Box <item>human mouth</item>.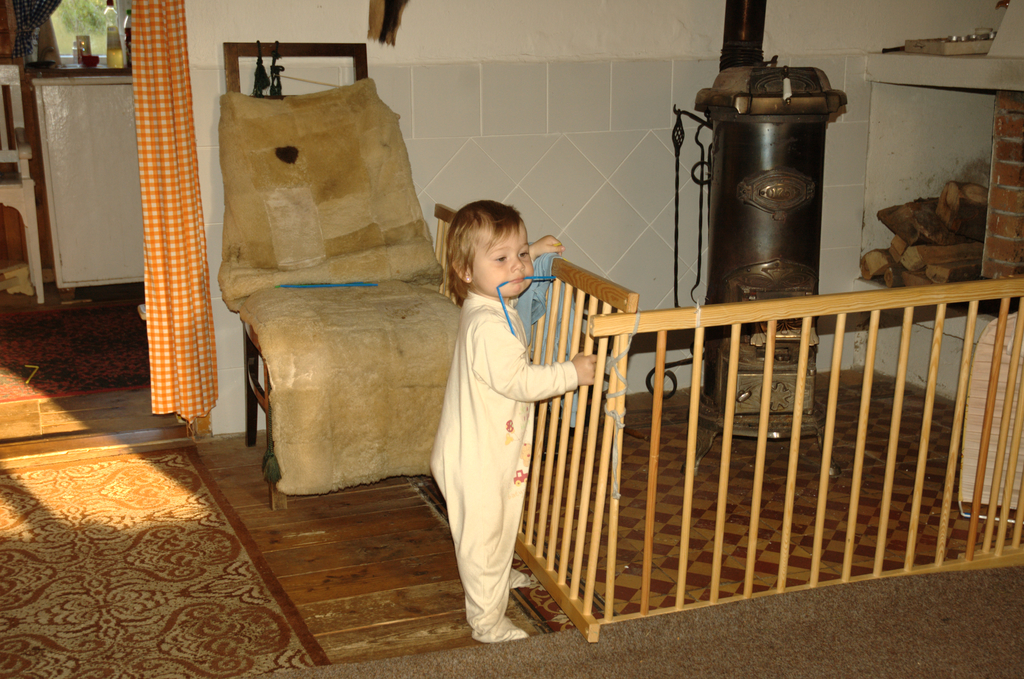
(508,271,527,282).
